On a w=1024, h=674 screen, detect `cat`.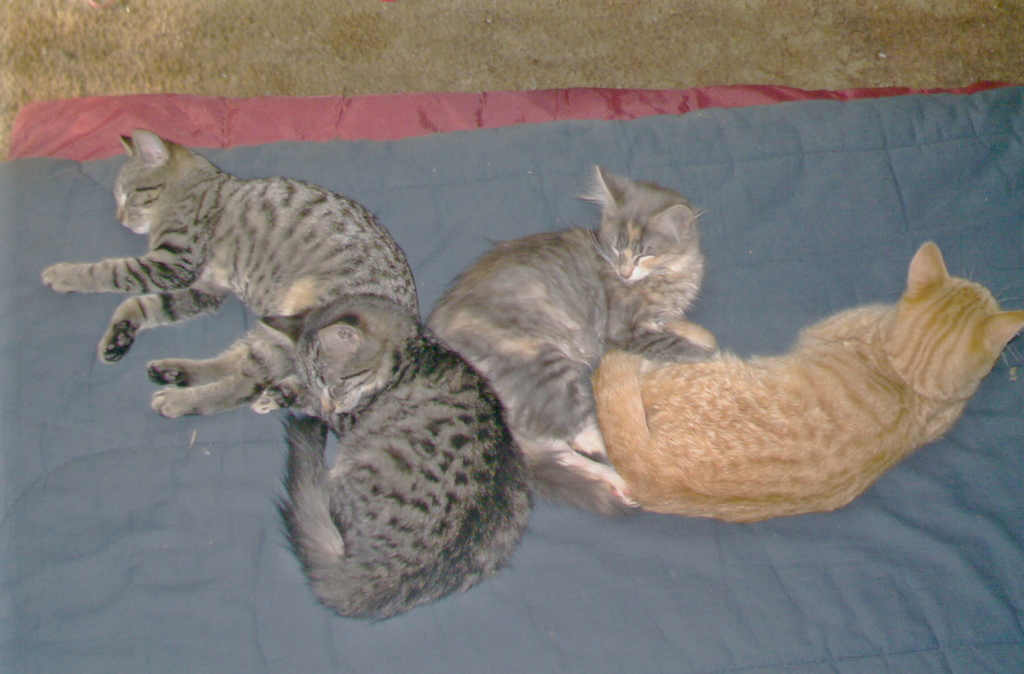
l=40, t=136, r=422, b=422.
